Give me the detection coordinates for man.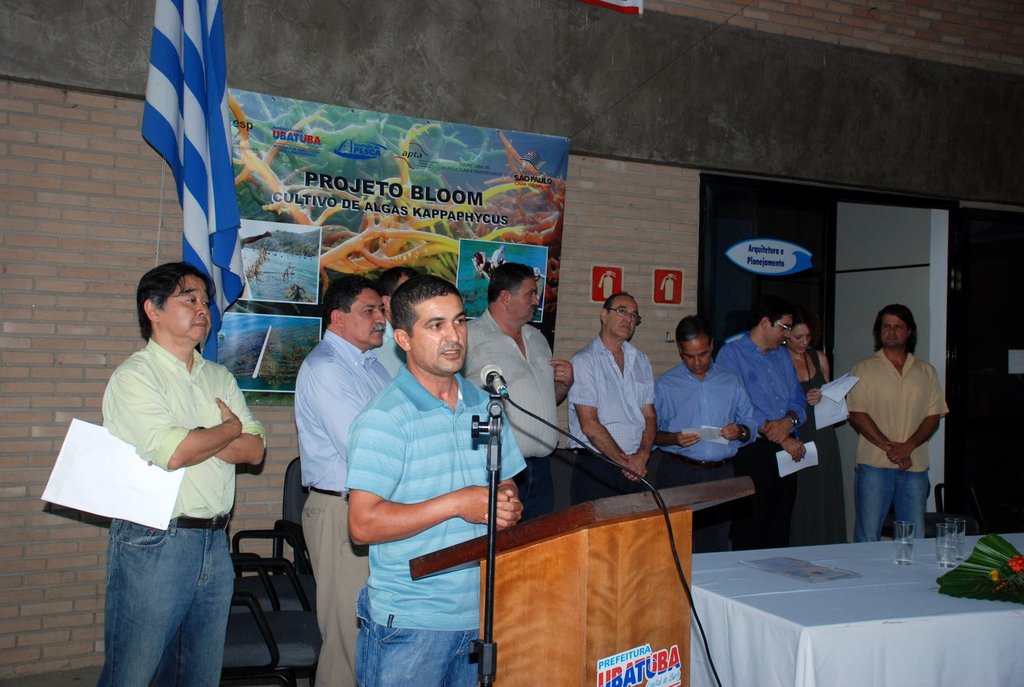
x1=367, y1=265, x2=420, y2=379.
